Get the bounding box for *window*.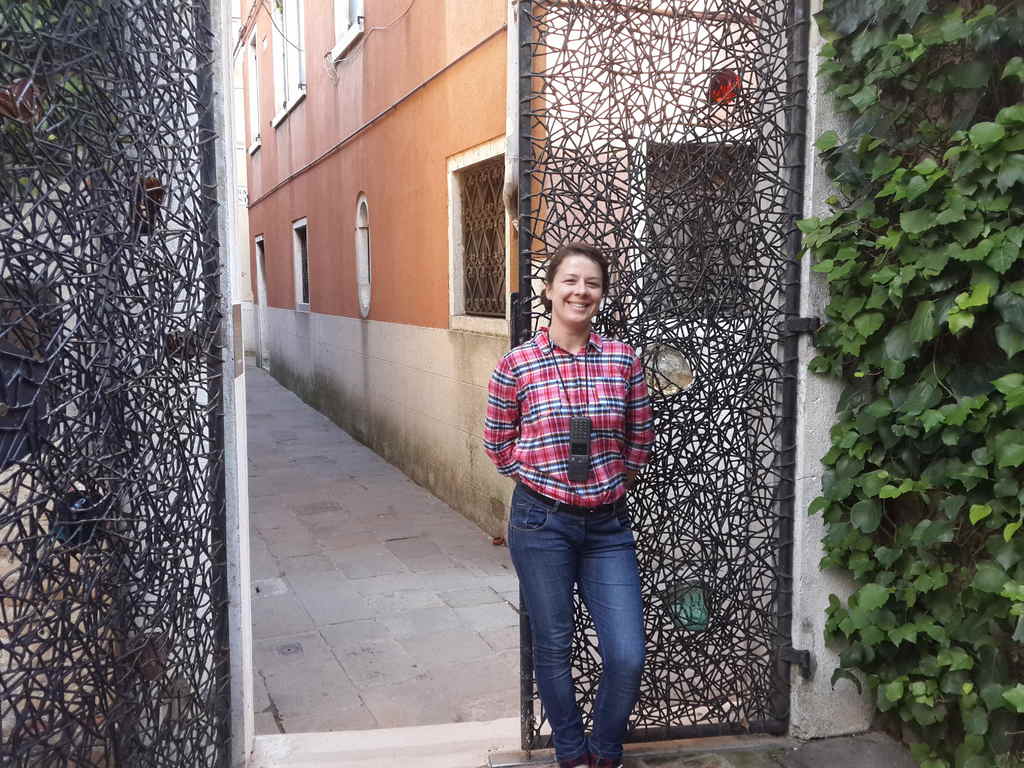
x1=246, y1=20, x2=262, y2=156.
